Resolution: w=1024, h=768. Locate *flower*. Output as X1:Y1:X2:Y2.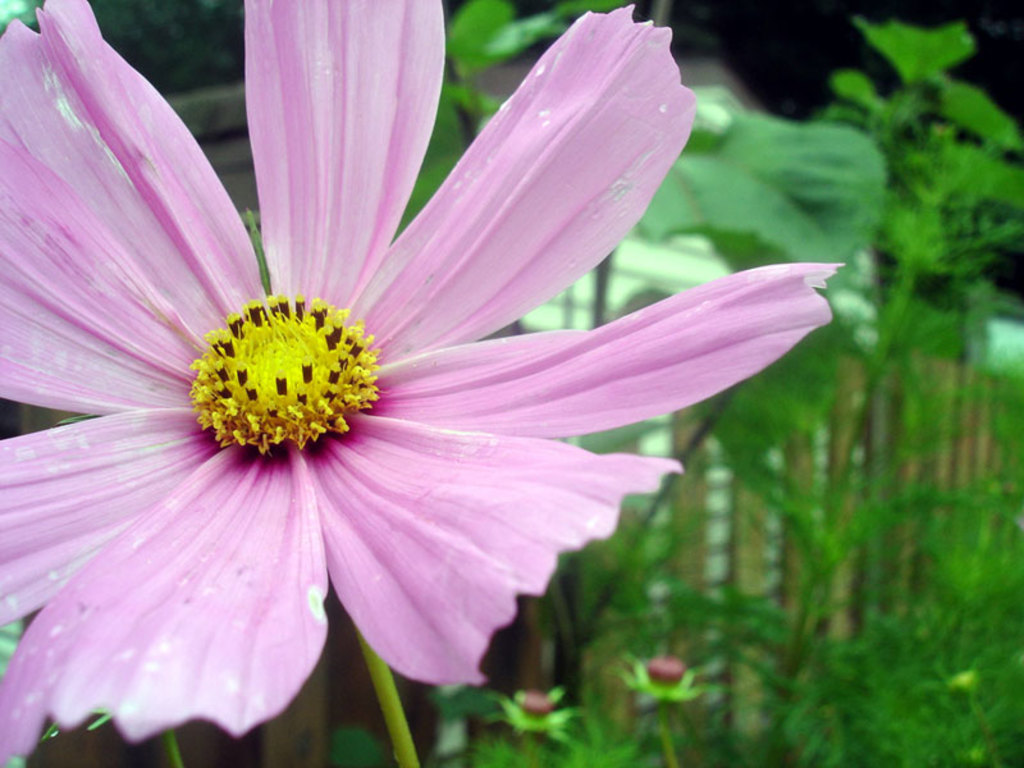
506:684:568:739.
